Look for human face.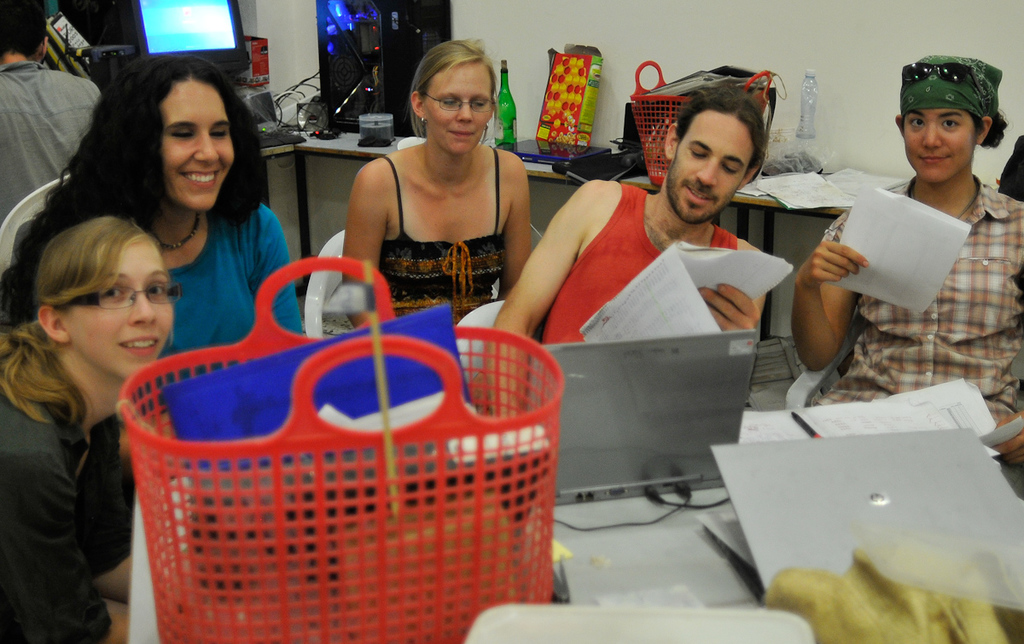
Found: <bbox>67, 231, 176, 392</bbox>.
